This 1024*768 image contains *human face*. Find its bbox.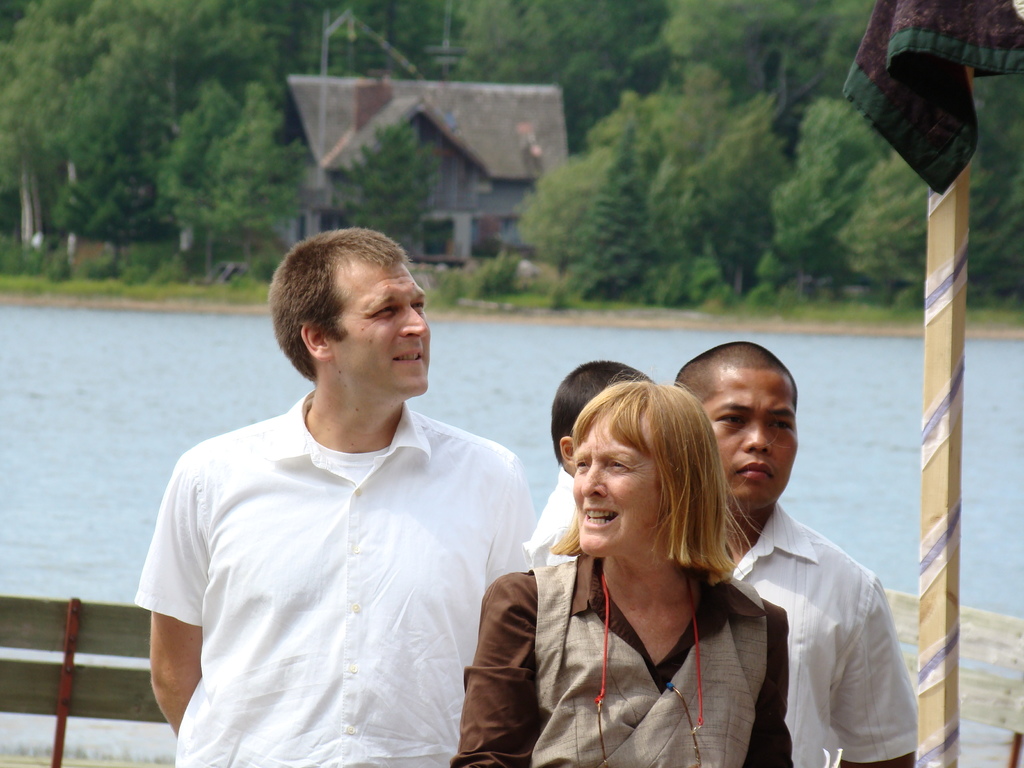
detection(707, 369, 797, 504).
